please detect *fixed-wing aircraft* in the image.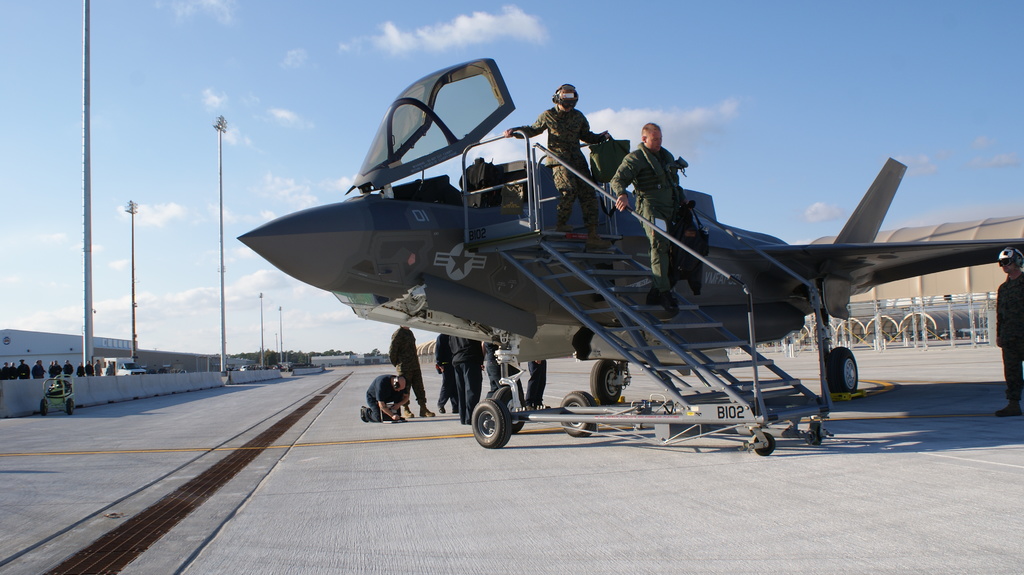
{"left": 241, "top": 50, "right": 1023, "bottom": 452}.
